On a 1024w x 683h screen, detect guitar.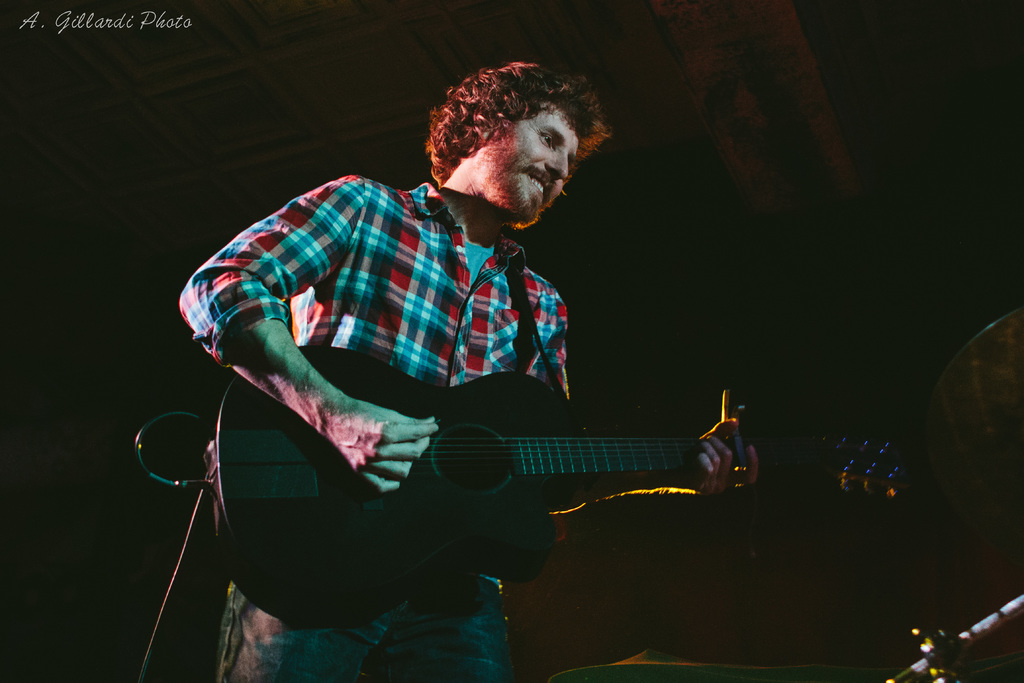
crop(197, 347, 908, 630).
